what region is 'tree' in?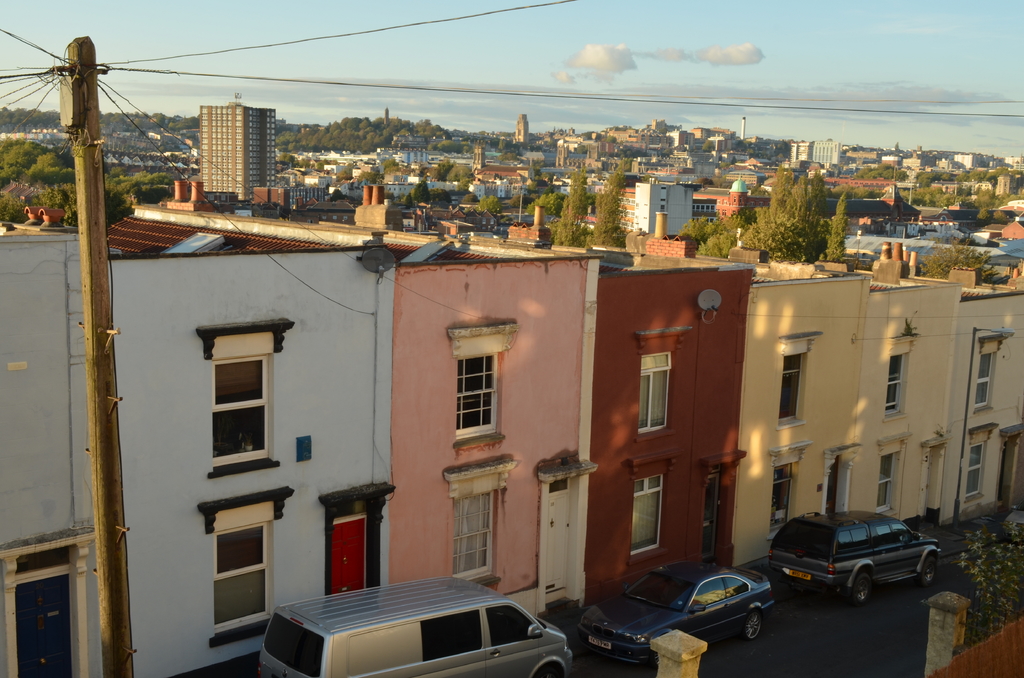
[851, 165, 908, 181].
